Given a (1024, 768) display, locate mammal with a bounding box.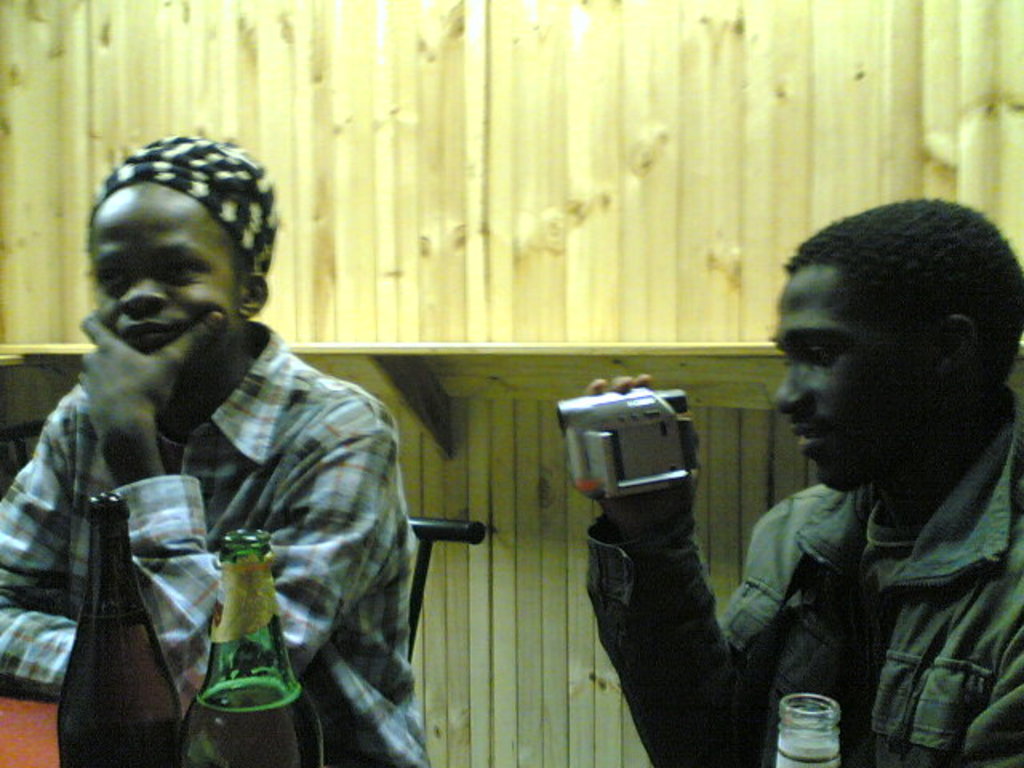
Located: 611/214/1023/767.
